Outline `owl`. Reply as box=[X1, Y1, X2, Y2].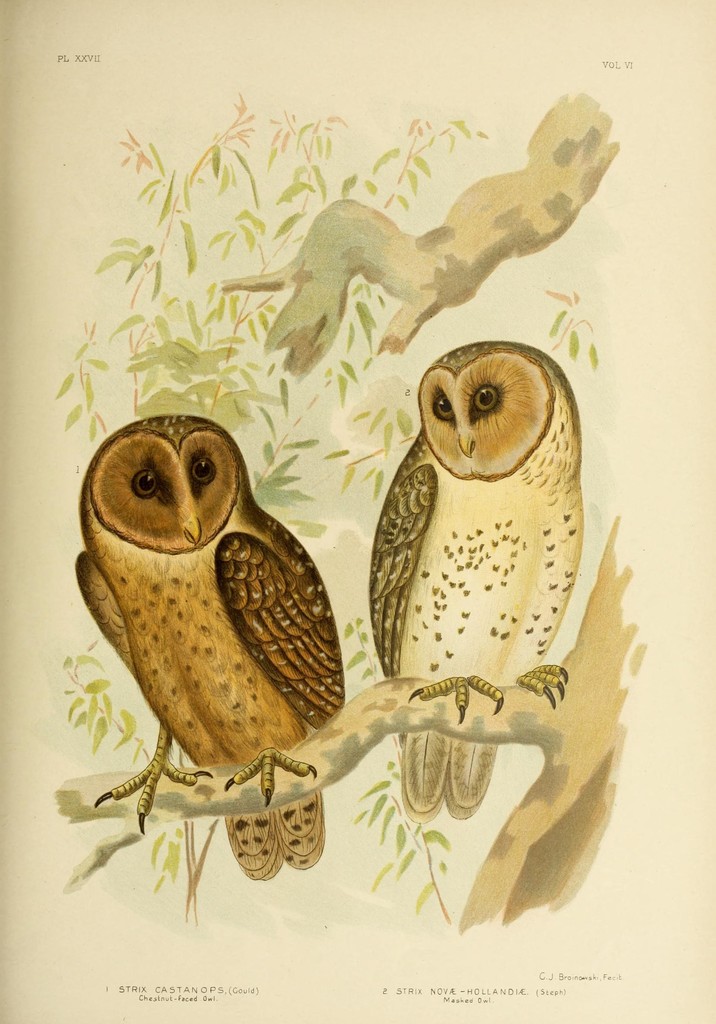
box=[365, 337, 584, 820].
